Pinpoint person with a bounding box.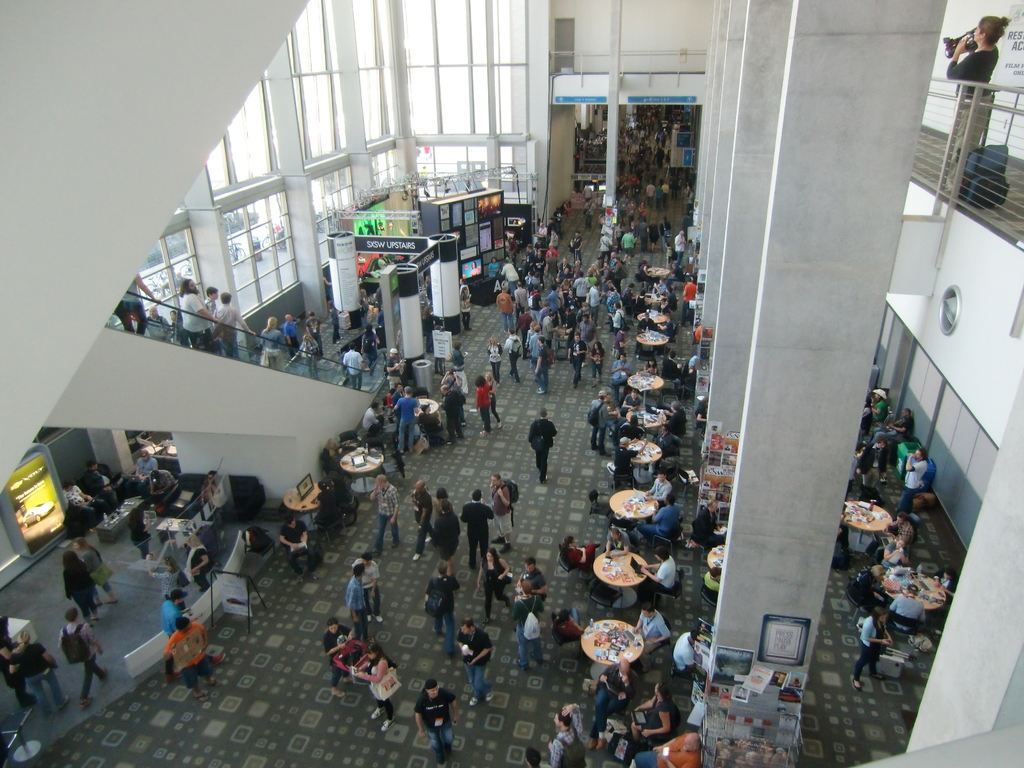
<bbox>558, 532, 602, 566</bbox>.
